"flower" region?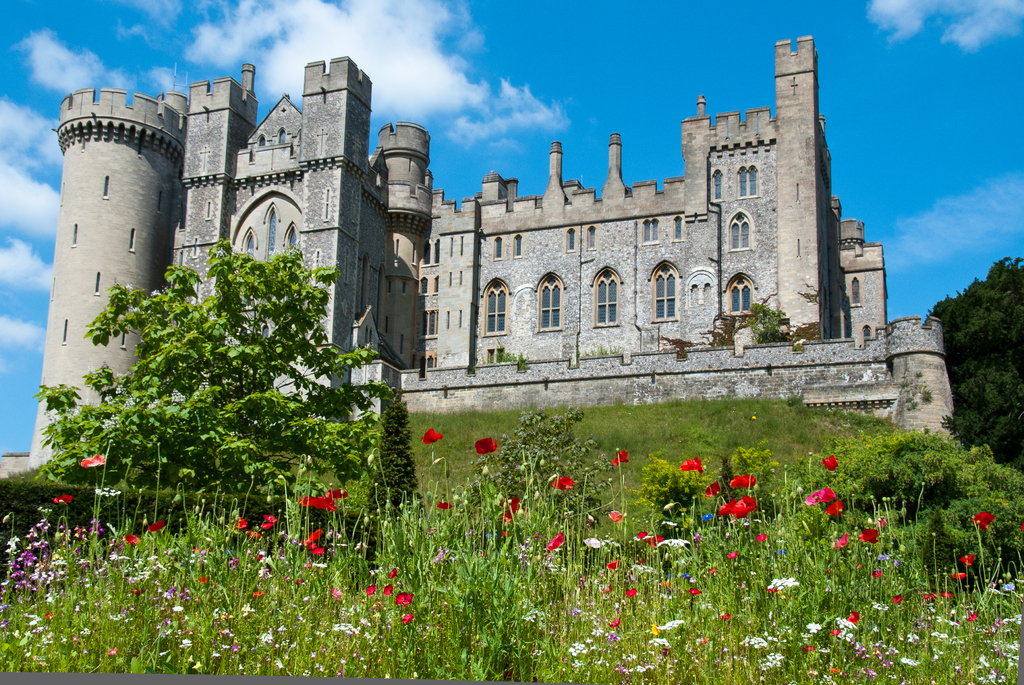
724, 550, 739, 558
